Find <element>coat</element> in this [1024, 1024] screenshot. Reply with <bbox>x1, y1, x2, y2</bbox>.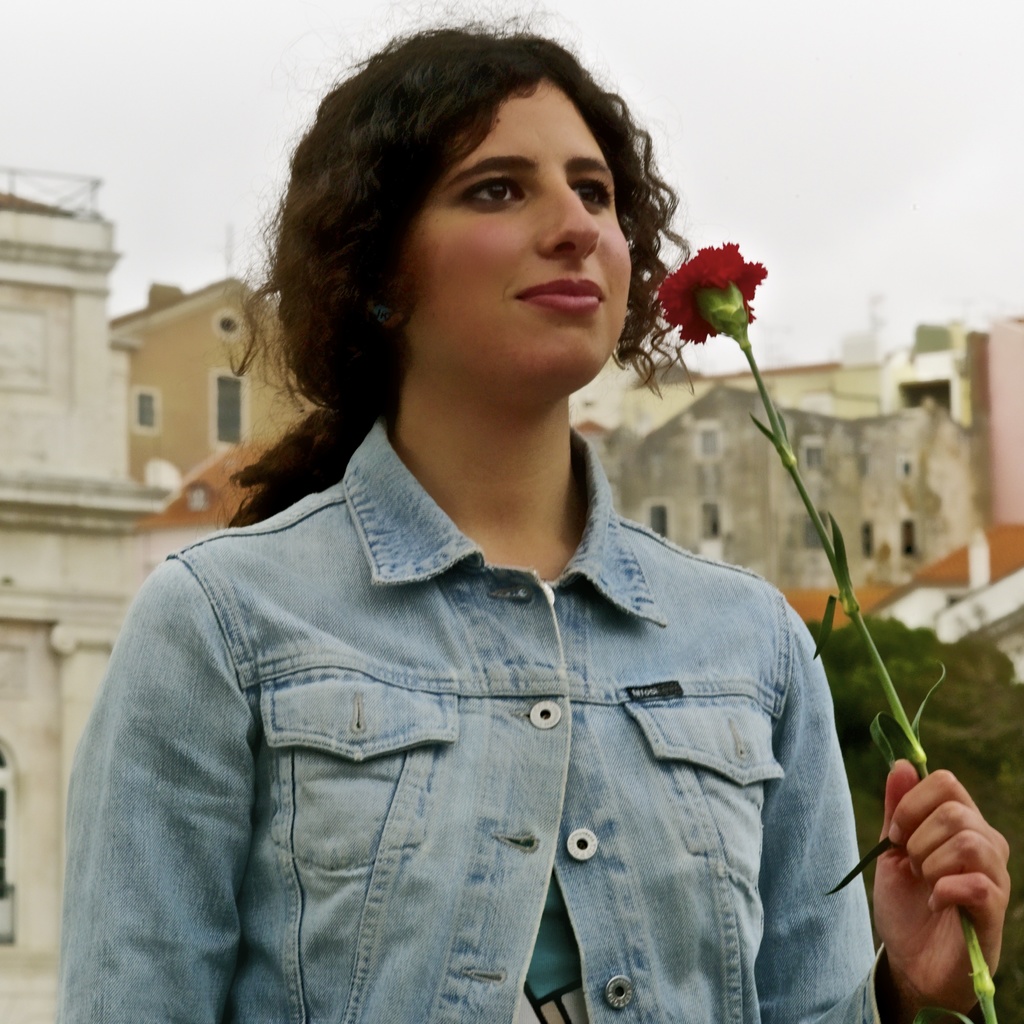
<bbox>68, 355, 873, 976</bbox>.
